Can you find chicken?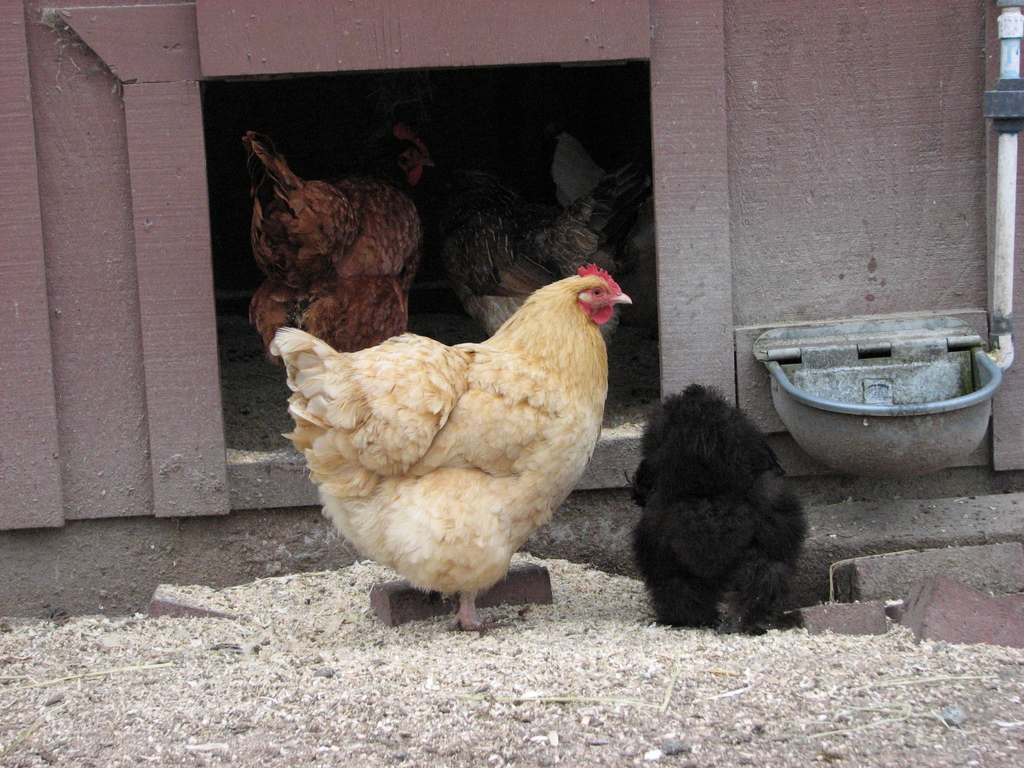
Yes, bounding box: BBox(237, 117, 443, 378).
